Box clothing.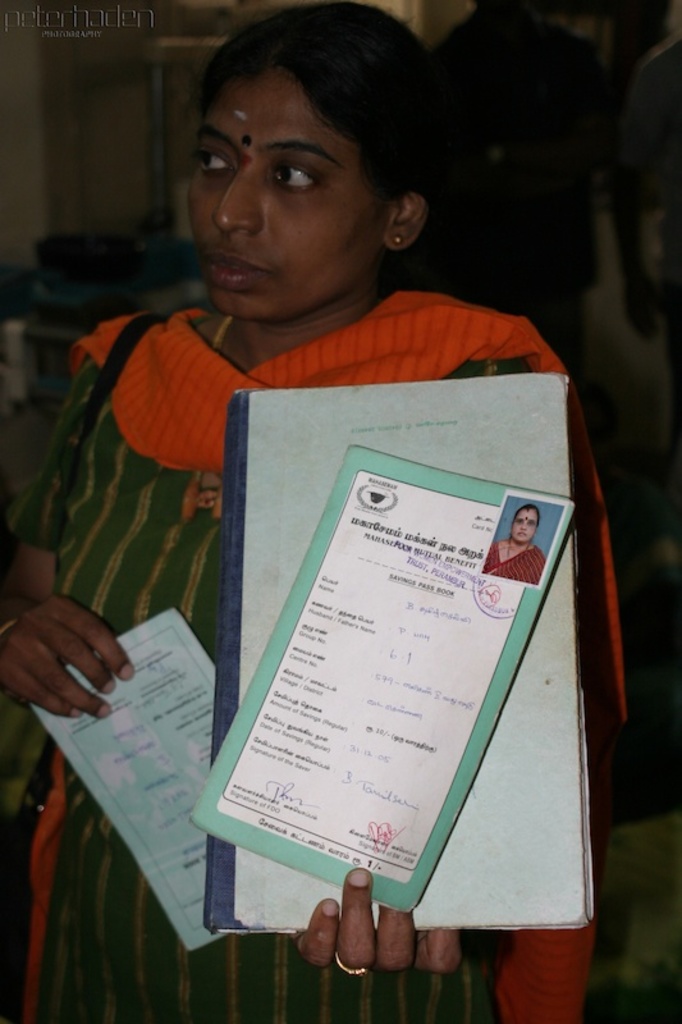
region(484, 545, 545, 586).
